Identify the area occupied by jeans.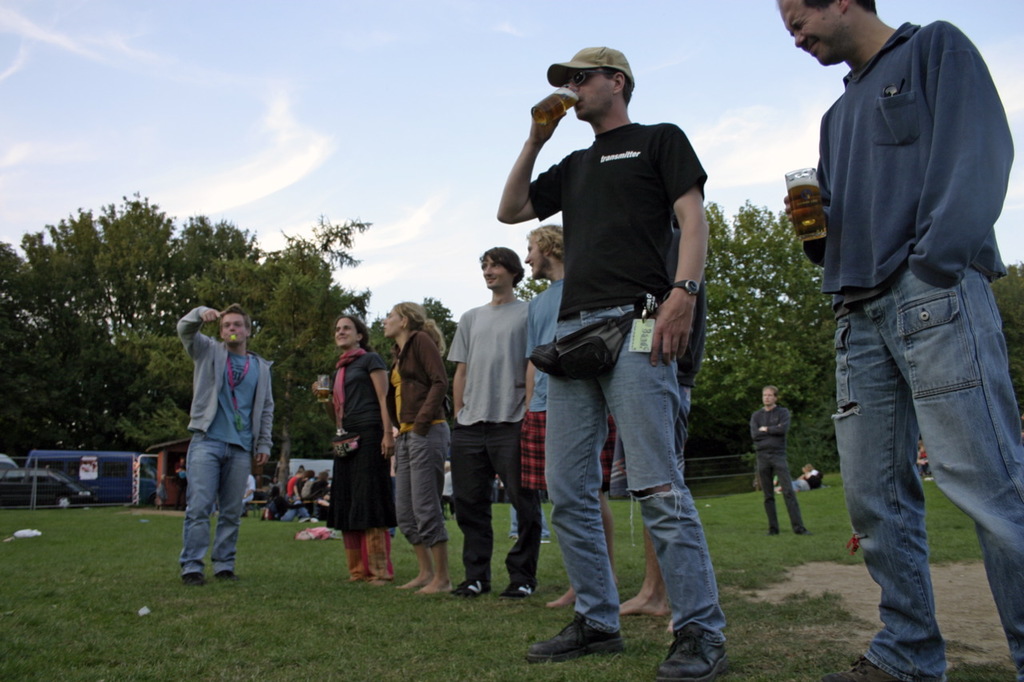
Area: pyautogui.locateOnScreen(450, 419, 545, 580).
